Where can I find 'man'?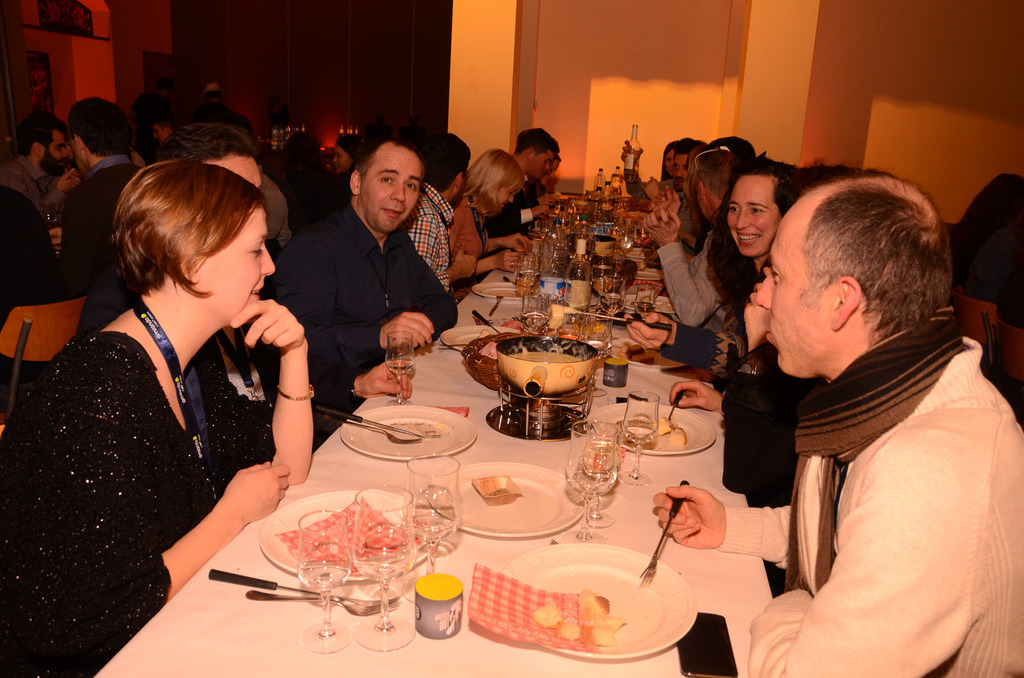
You can find it at pyautogui.locateOnScreen(401, 135, 476, 303).
